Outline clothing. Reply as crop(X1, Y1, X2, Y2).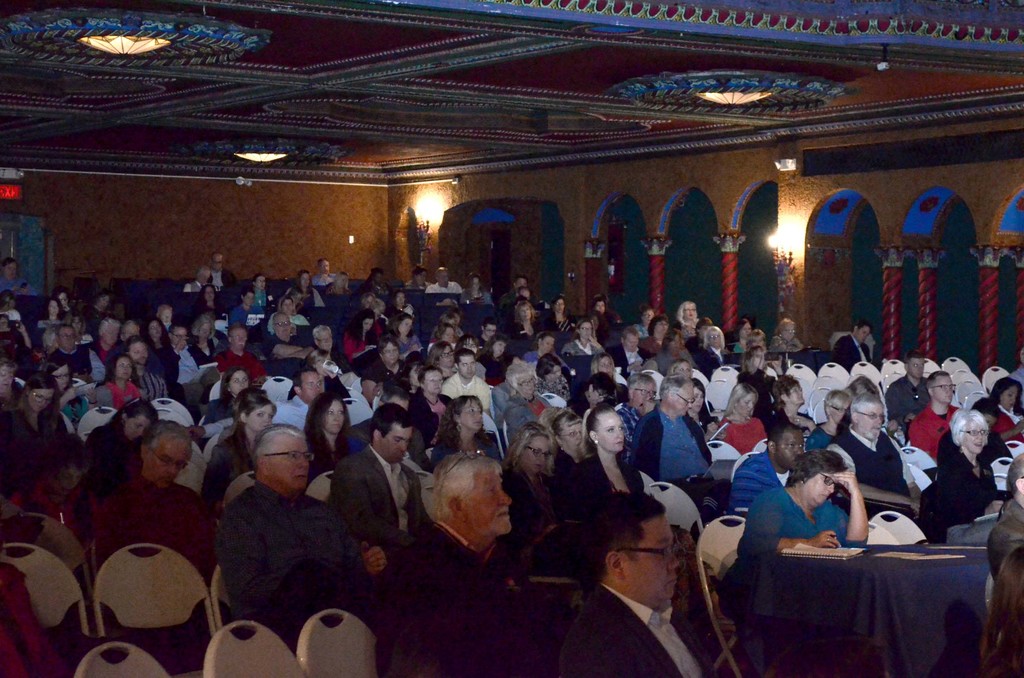
crop(334, 440, 429, 533).
